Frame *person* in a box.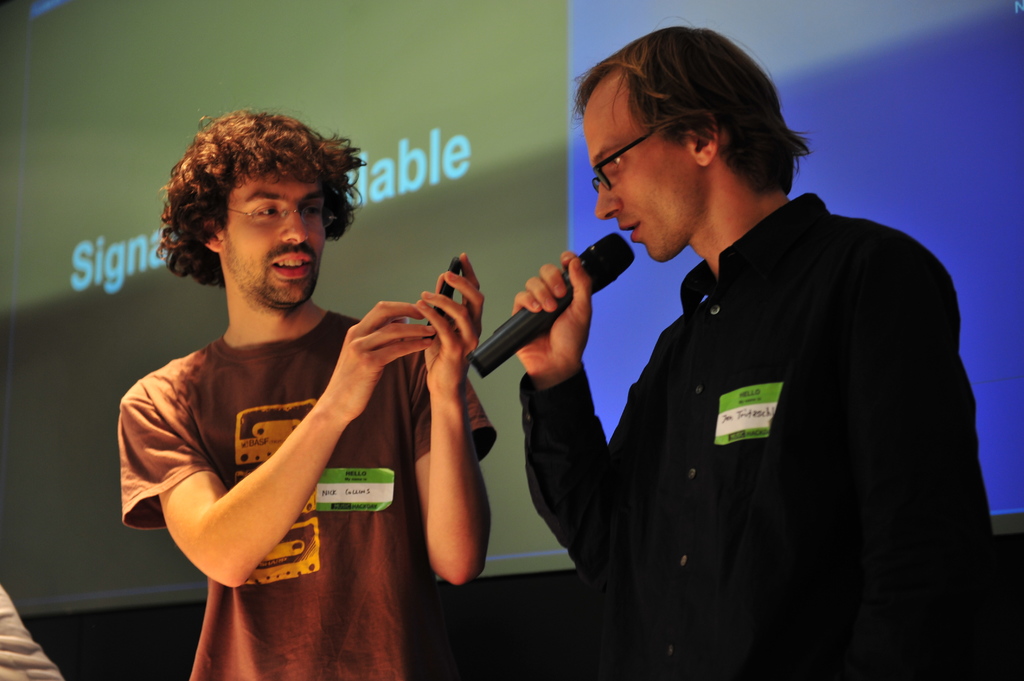
region(510, 20, 1010, 680).
